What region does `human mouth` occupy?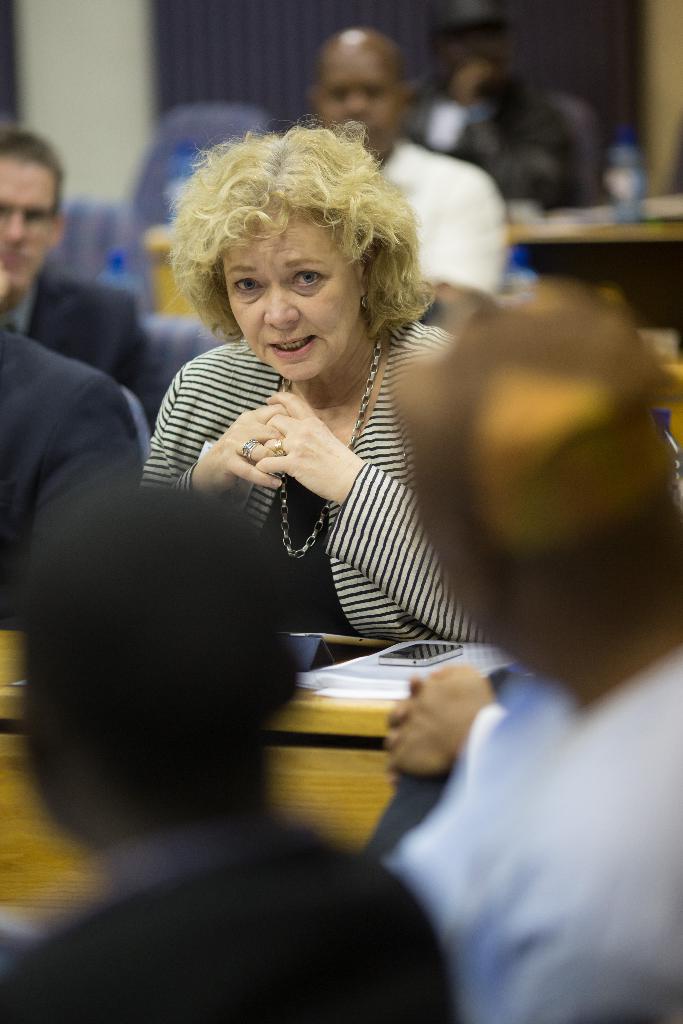
bbox=(267, 328, 322, 368).
